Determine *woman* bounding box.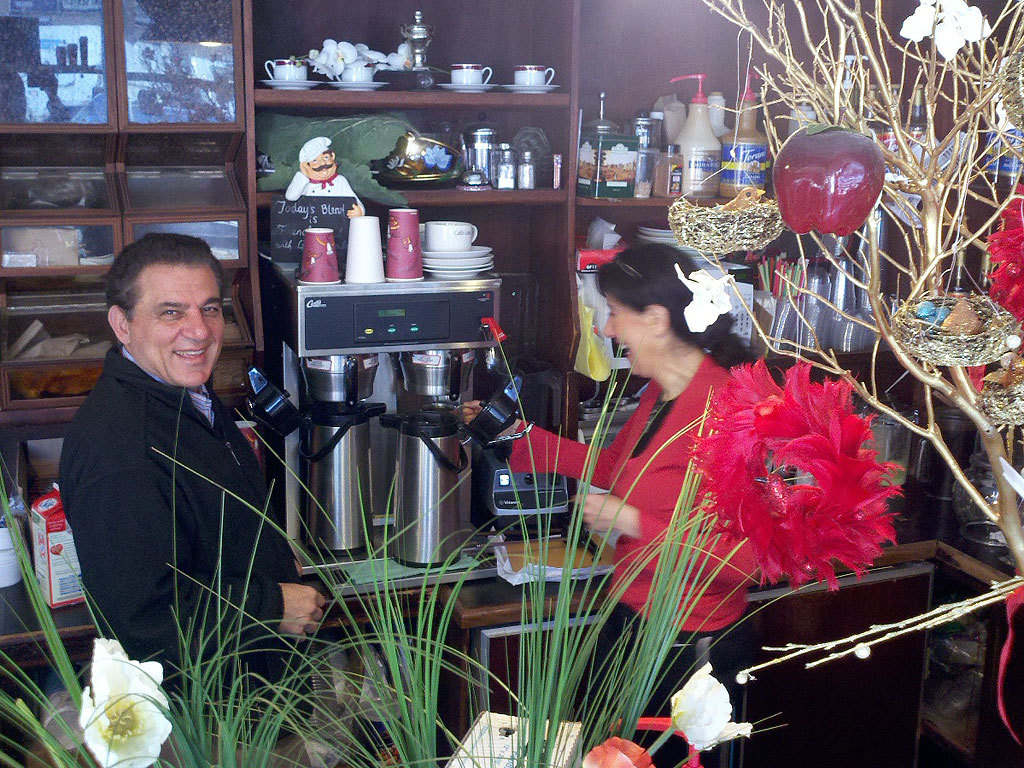
Determined: [456, 230, 907, 716].
